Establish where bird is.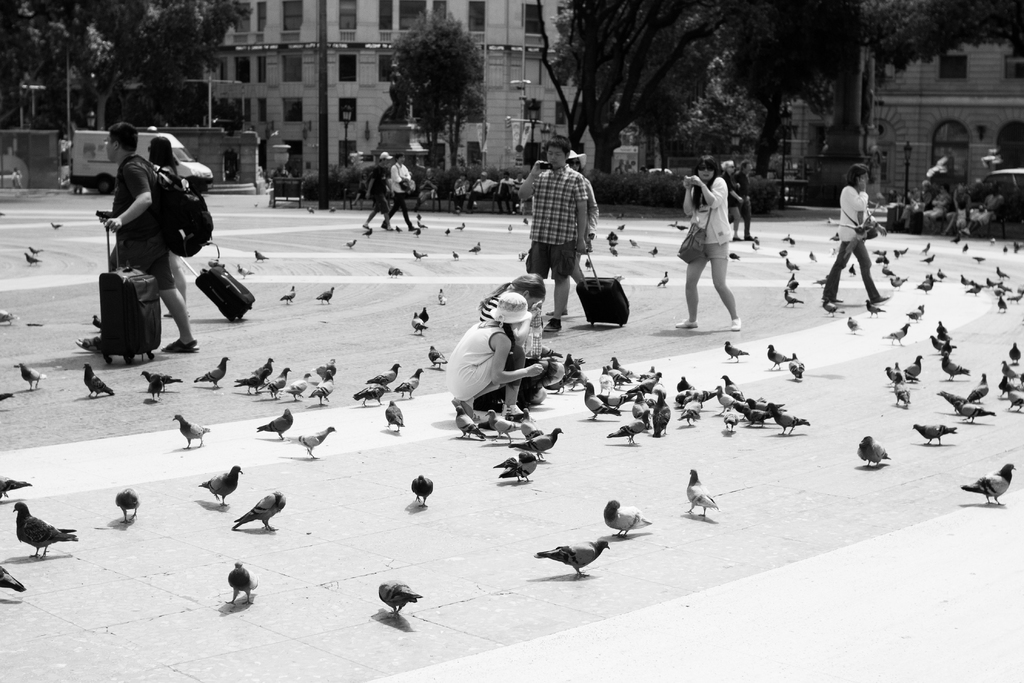
Established at region(884, 319, 910, 347).
